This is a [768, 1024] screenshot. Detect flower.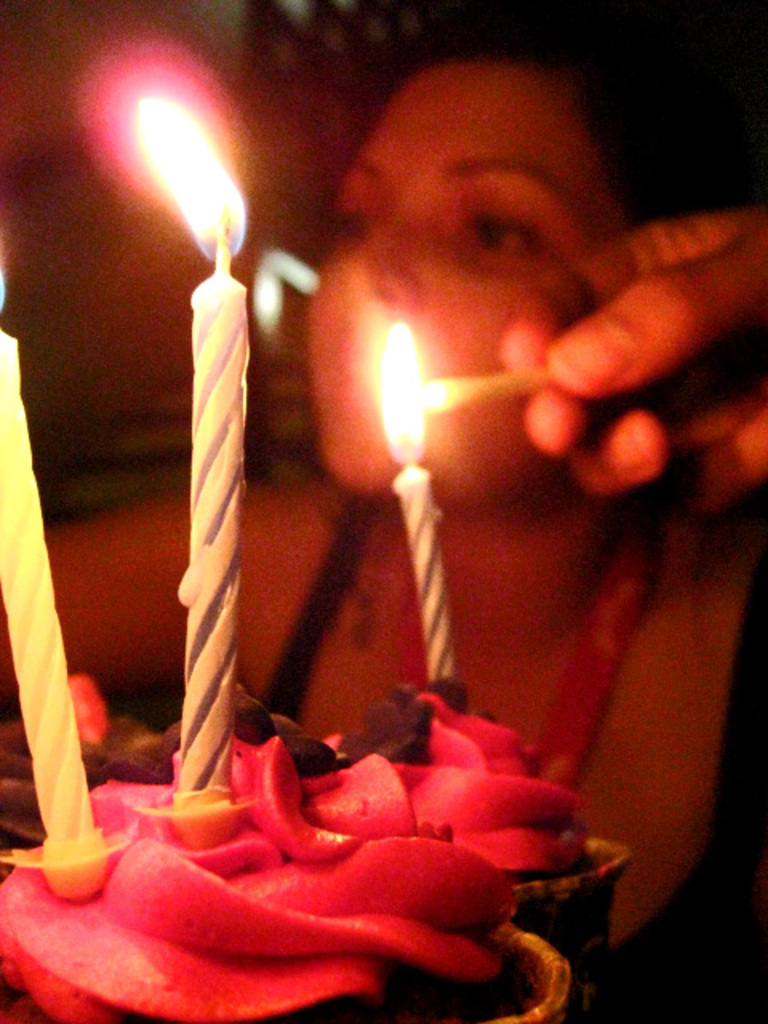
42 666 120 752.
